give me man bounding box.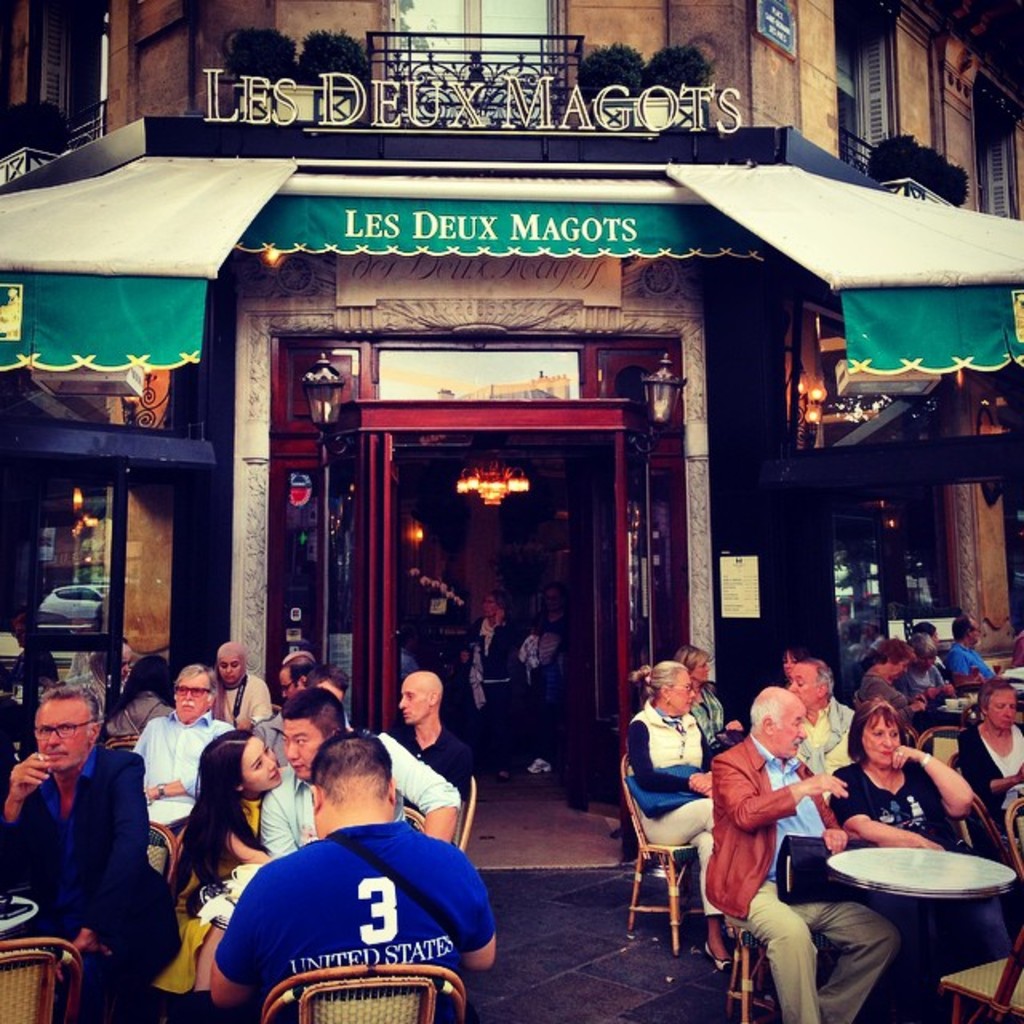
[789, 659, 854, 768].
